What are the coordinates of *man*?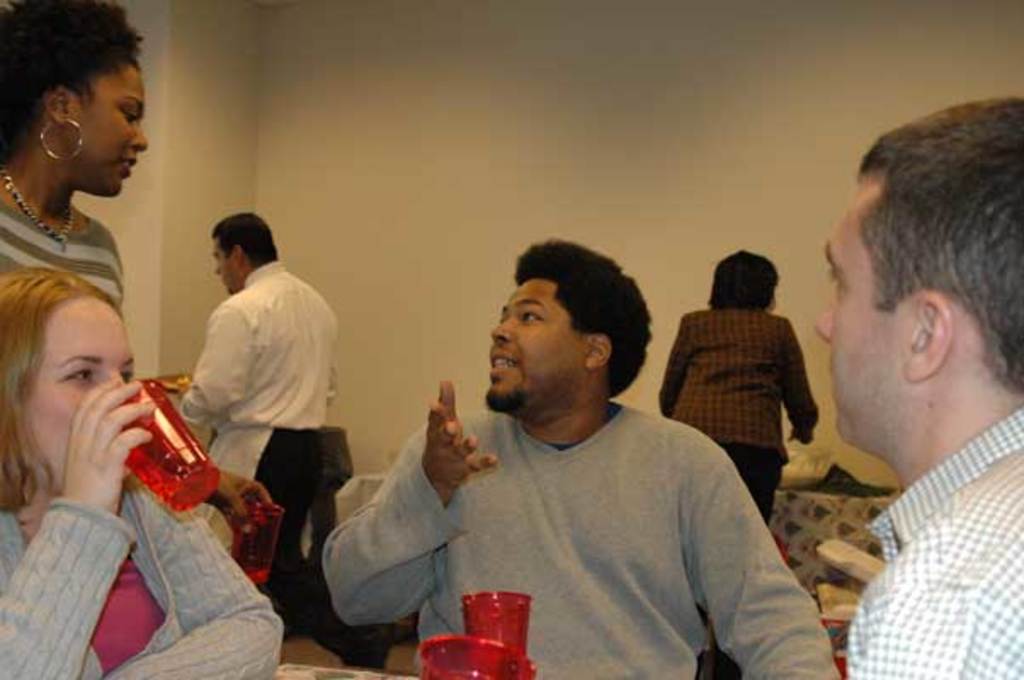
bbox=(172, 207, 354, 665).
